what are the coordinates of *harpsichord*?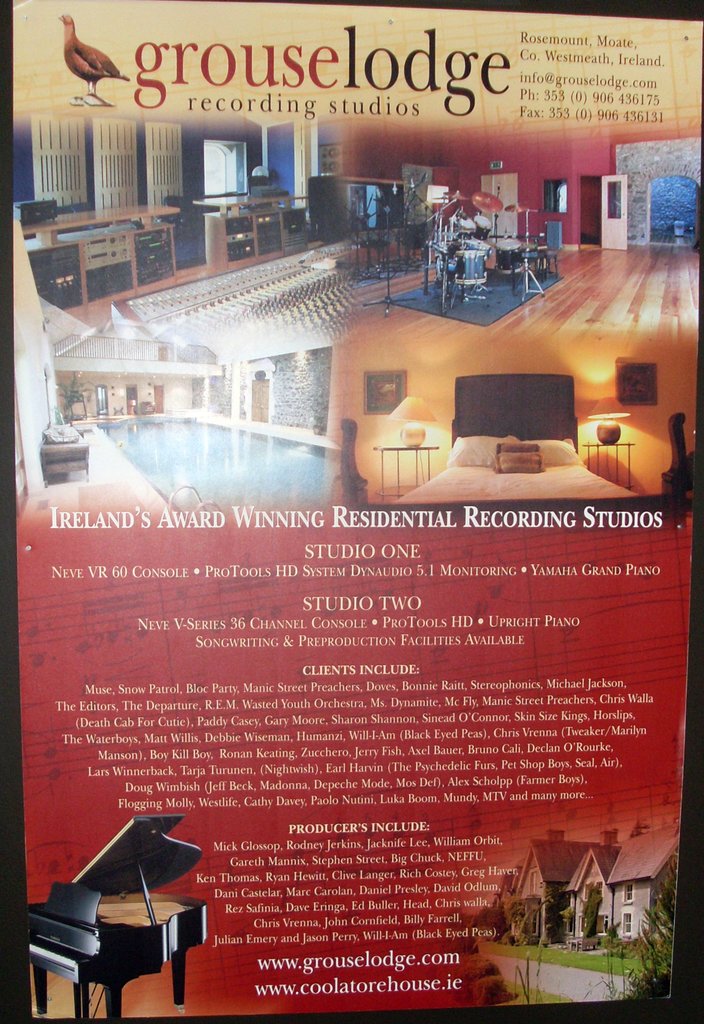
select_region(17, 816, 212, 1021).
